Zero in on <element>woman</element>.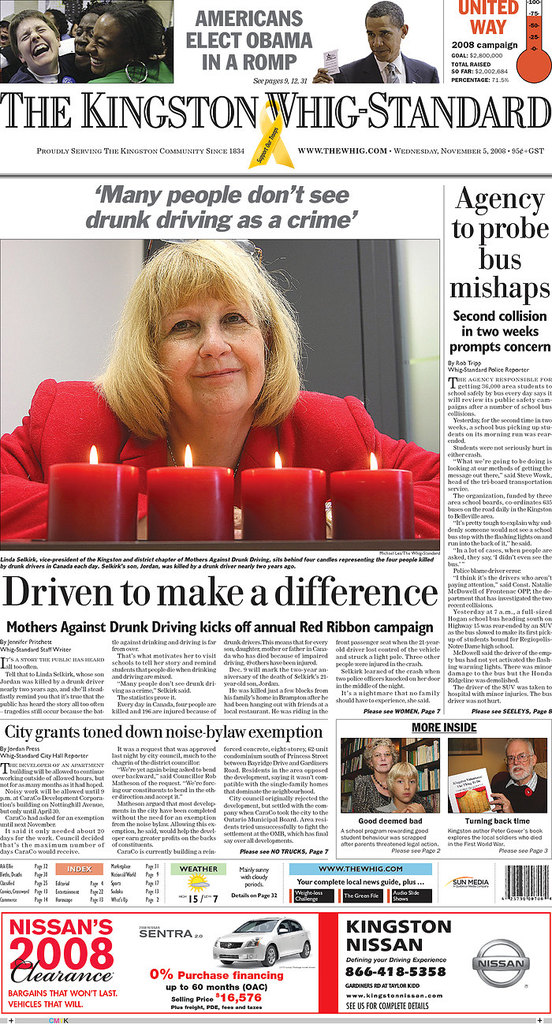
Zeroed in: <box>89,0,173,82</box>.
